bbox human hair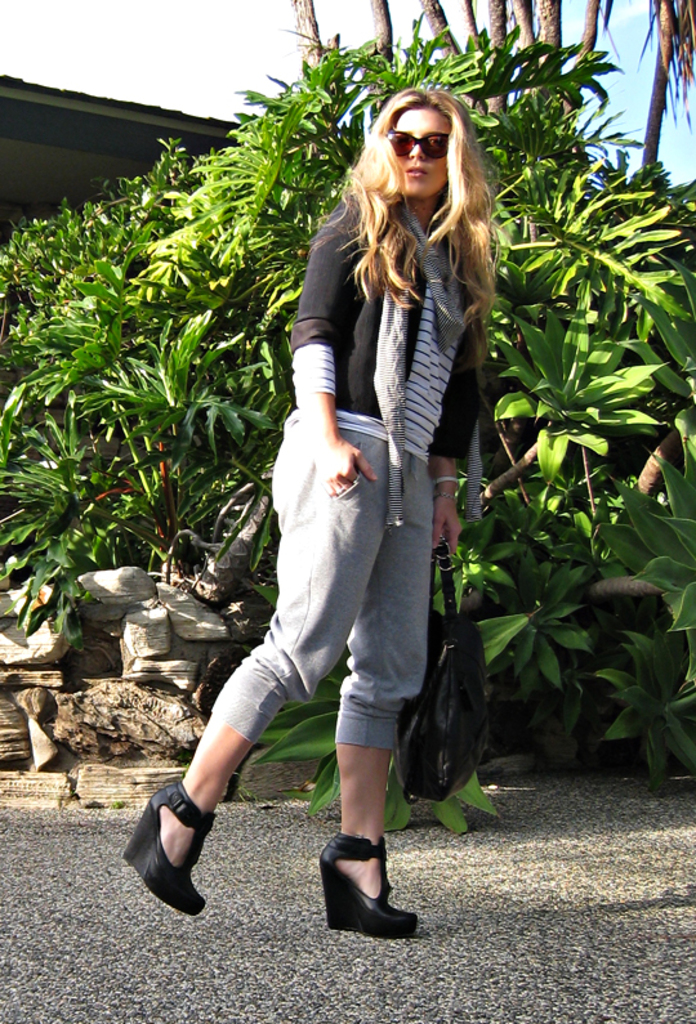
l=333, t=75, r=487, b=307
